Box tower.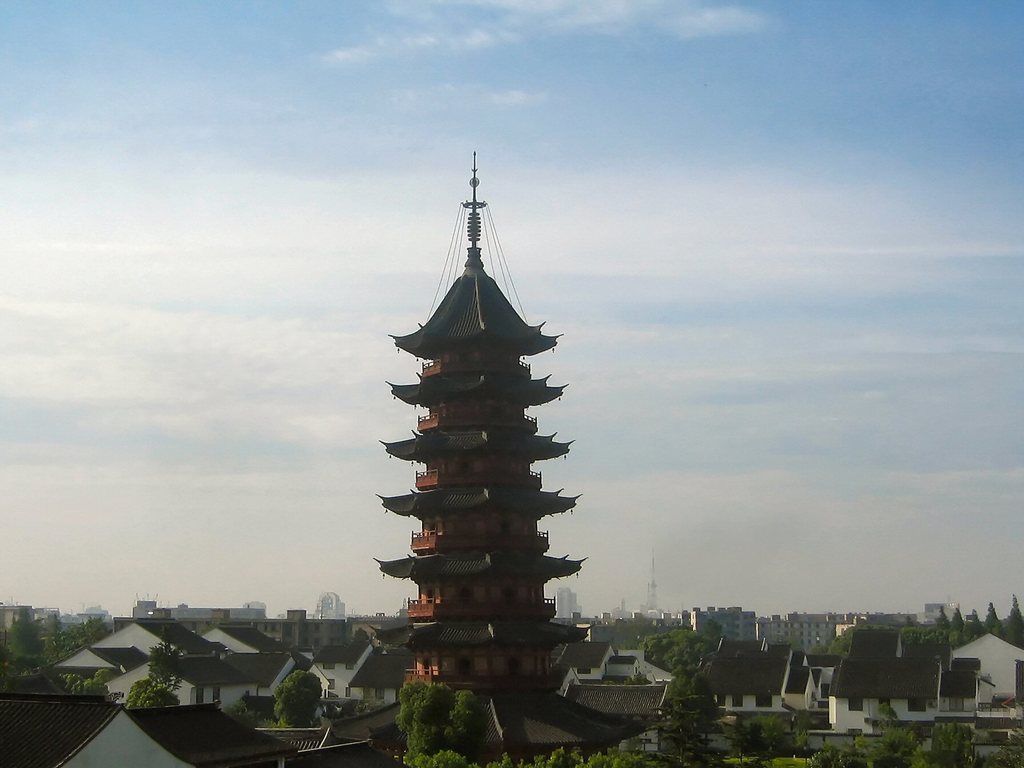
[left=332, top=234, right=575, bottom=692].
